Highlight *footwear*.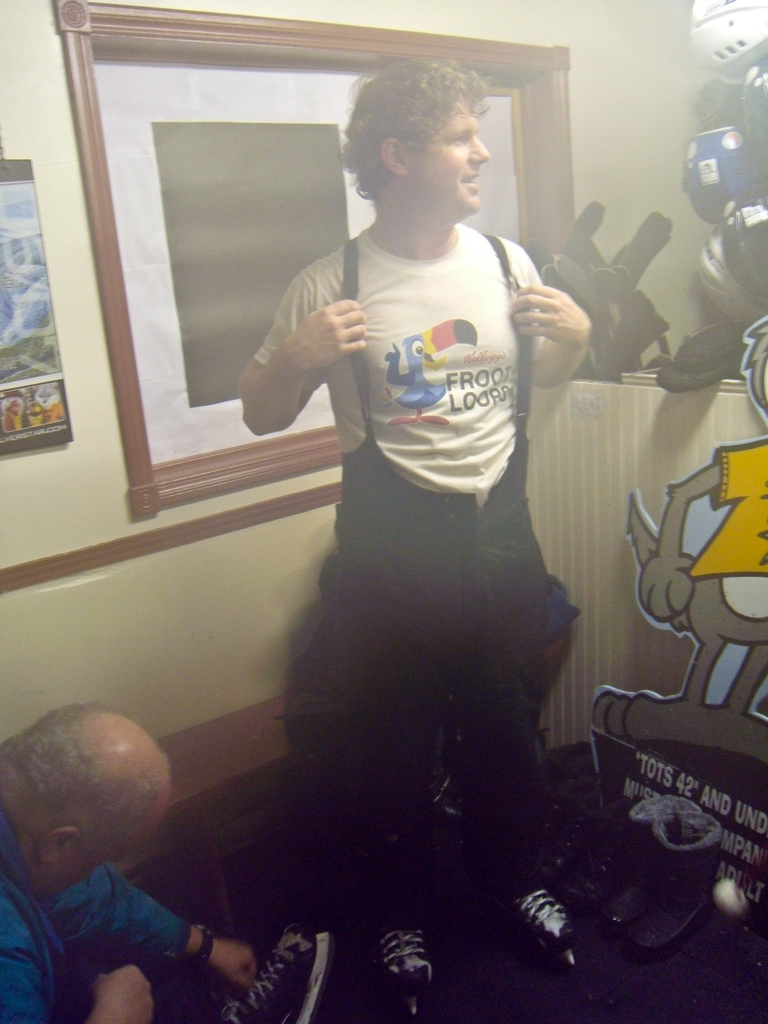
Highlighted region: (x1=363, y1=912, x2=442, y2=1017).
